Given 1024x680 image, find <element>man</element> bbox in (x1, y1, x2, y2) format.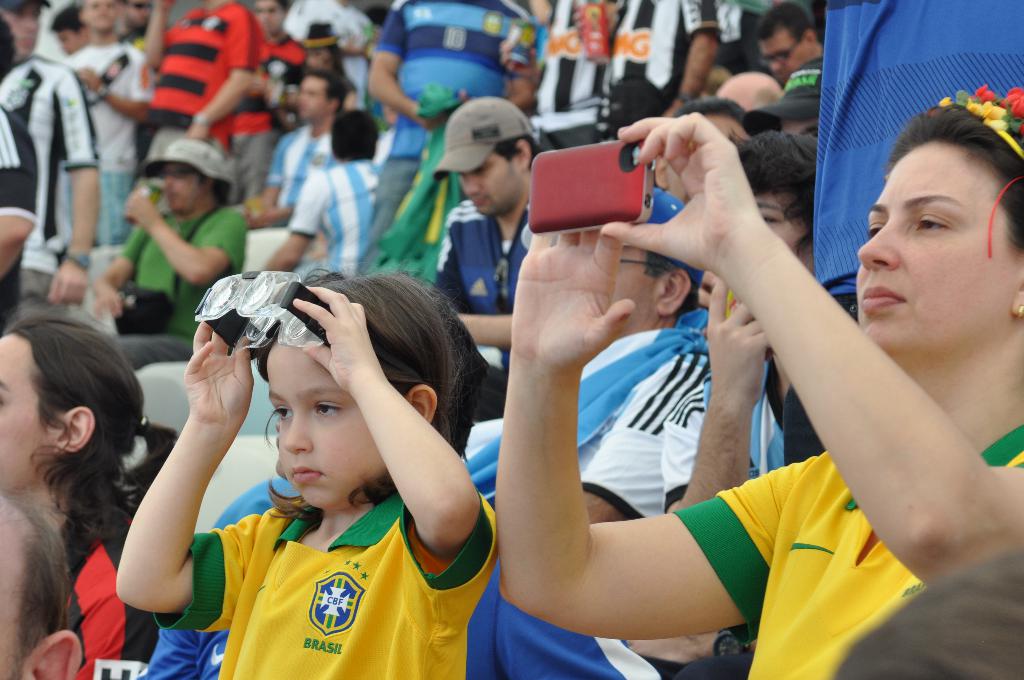
(755, 0, 826, 90).
